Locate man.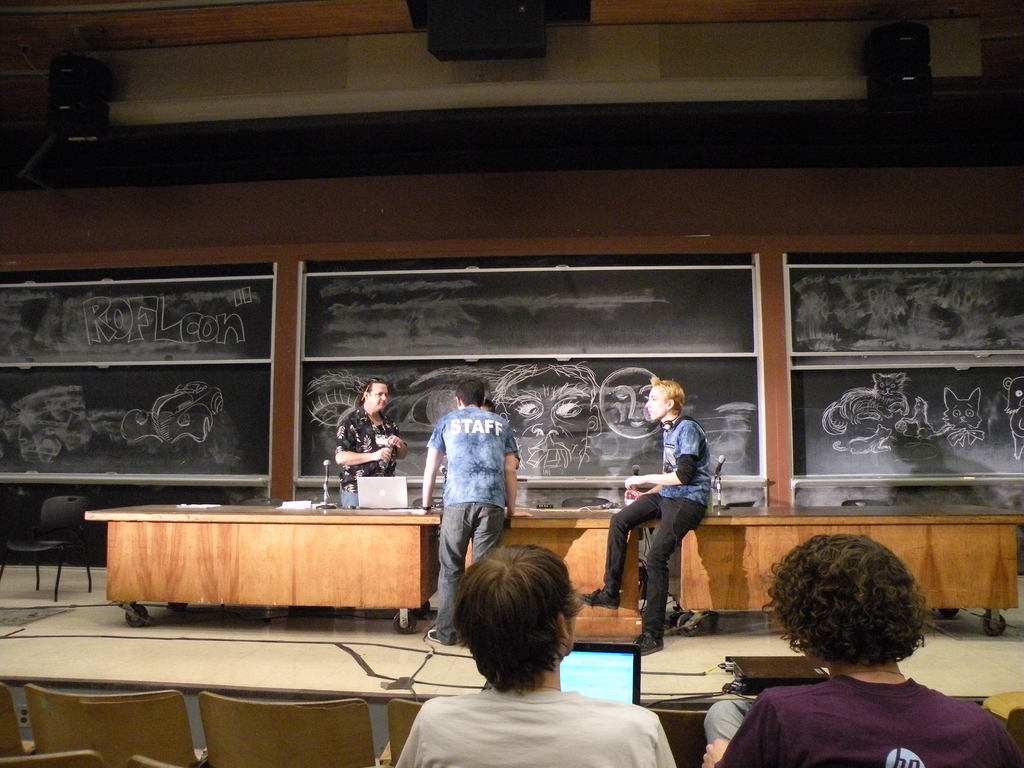
Bounding box: {"x1": 423, "y1": 377, "x2": 522, "y2": 653}.
